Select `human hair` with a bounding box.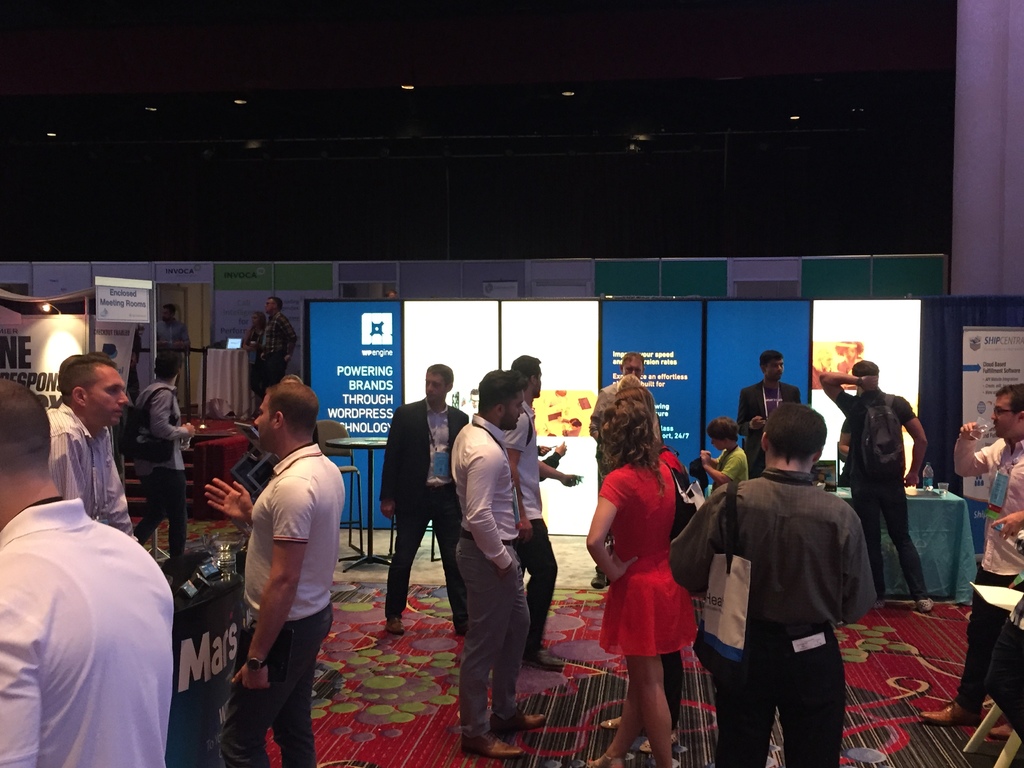
(765,399,829,468).
